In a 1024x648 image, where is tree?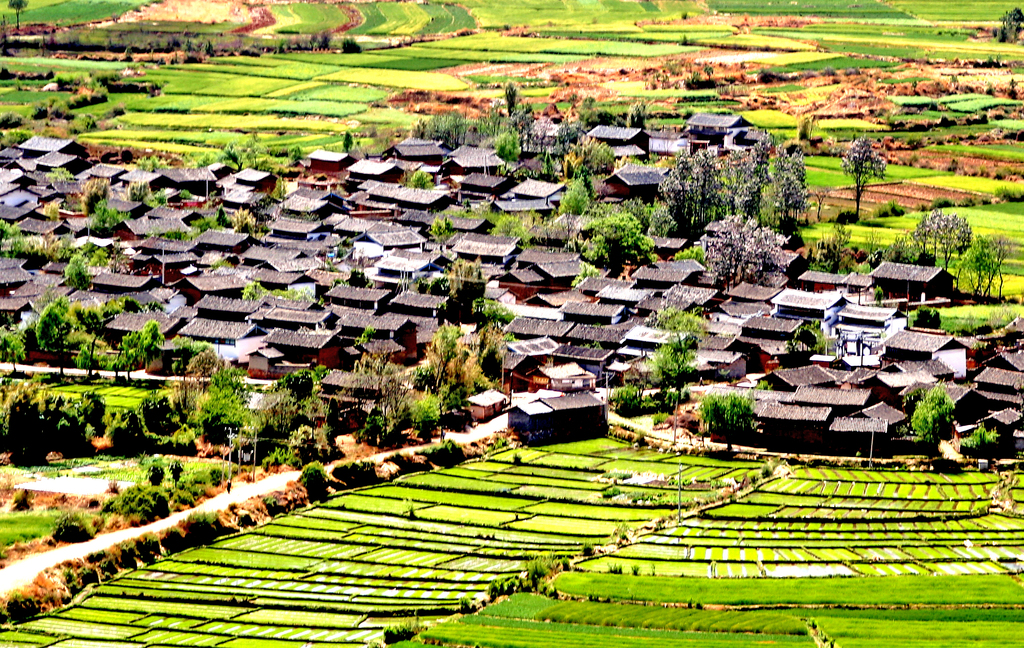
[344, 128, 355, 152].
